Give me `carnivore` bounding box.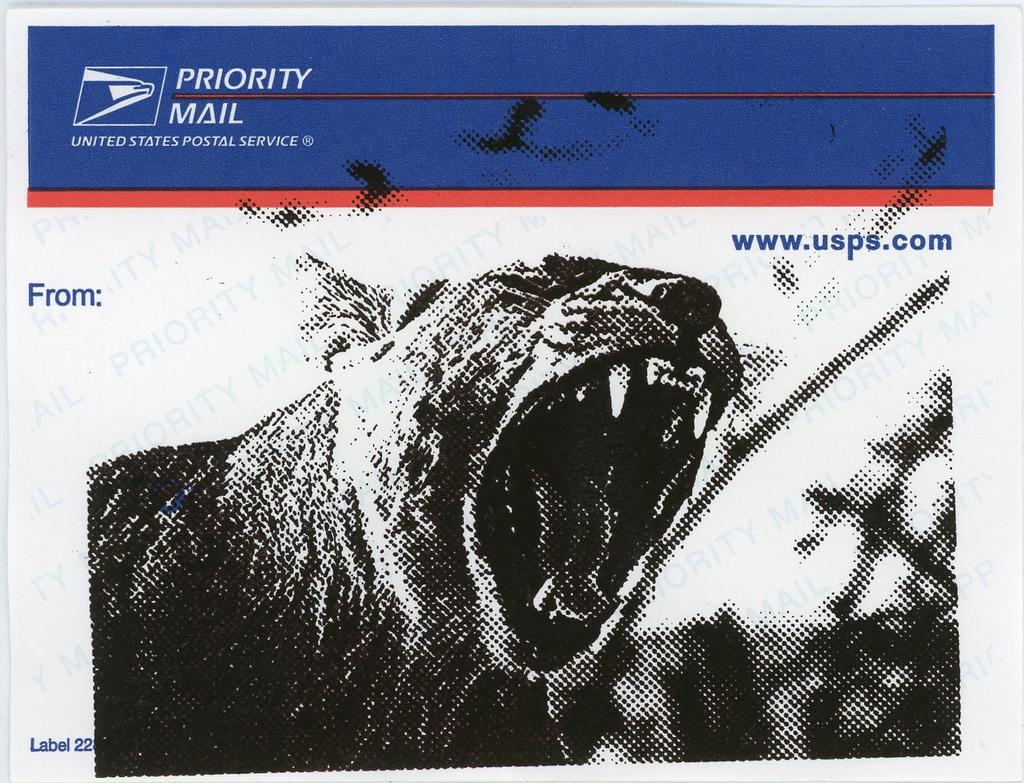
l=84, t=251, r=778, b=777.
